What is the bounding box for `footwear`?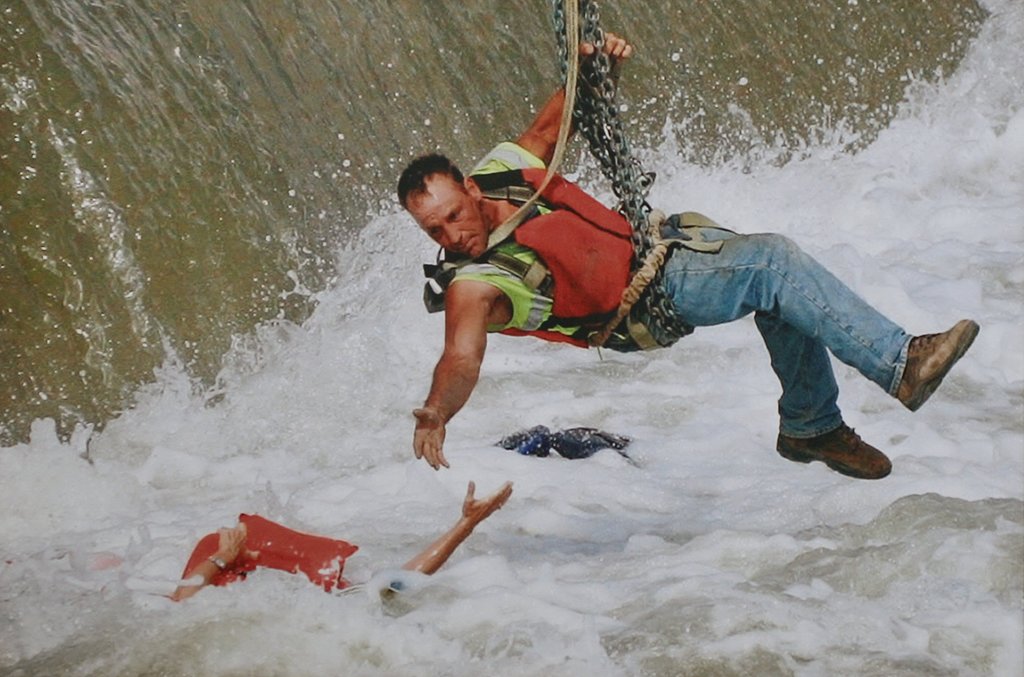
892, 317, 978, 415.
